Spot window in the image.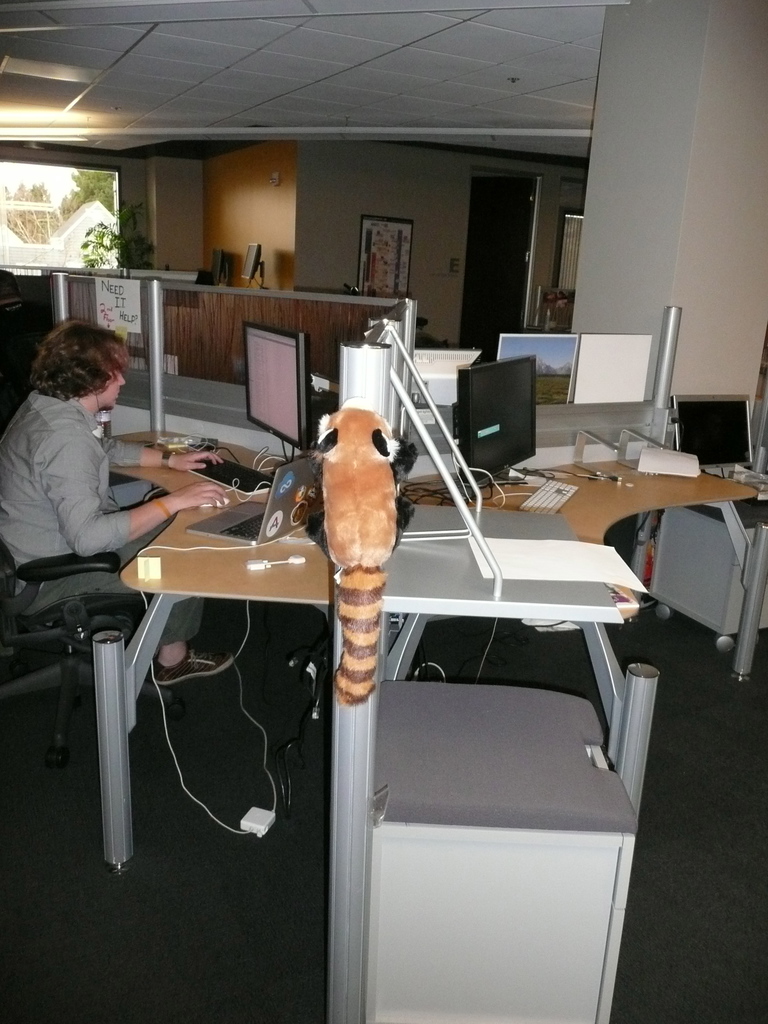
window found at crop(0, 151, 116, 268).
